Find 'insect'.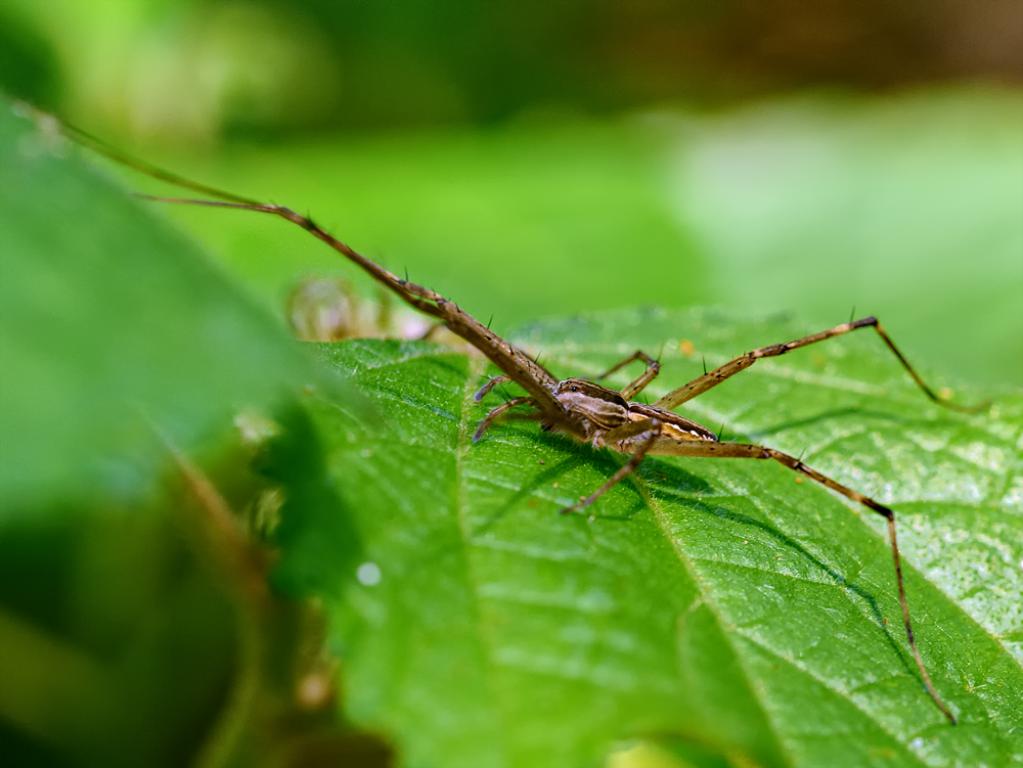
{"x1": 71, "y1": 121, "x2": 994, "y2": 726}.
